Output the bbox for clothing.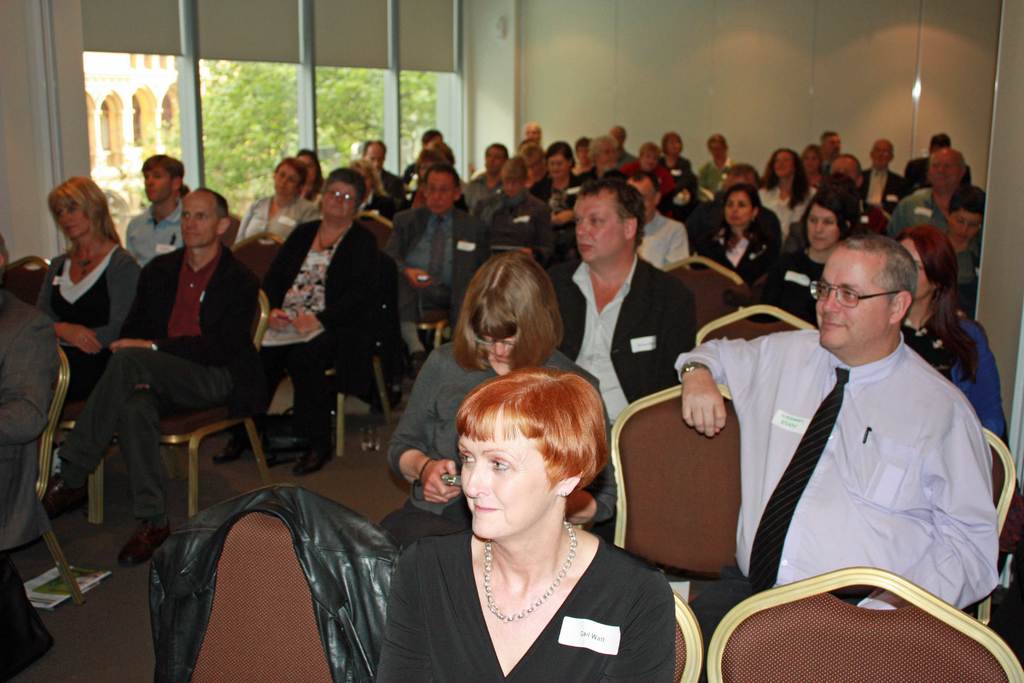
bbox=(758, 172, 825, 225).
